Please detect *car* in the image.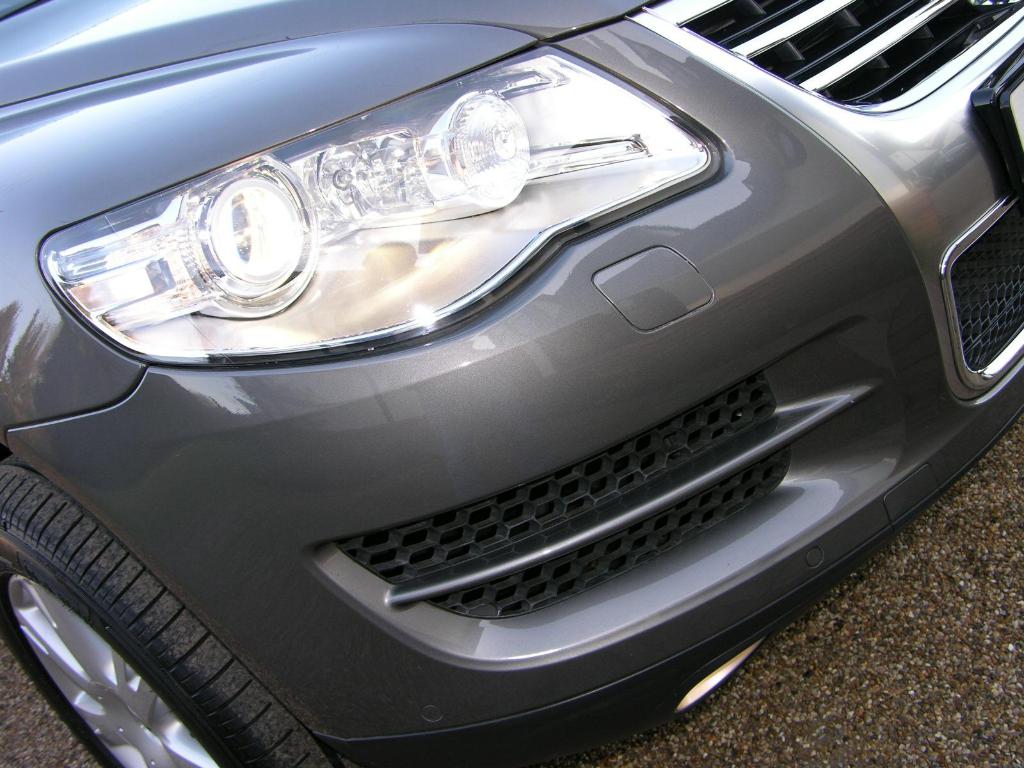
0, 0, 1023, 767.
